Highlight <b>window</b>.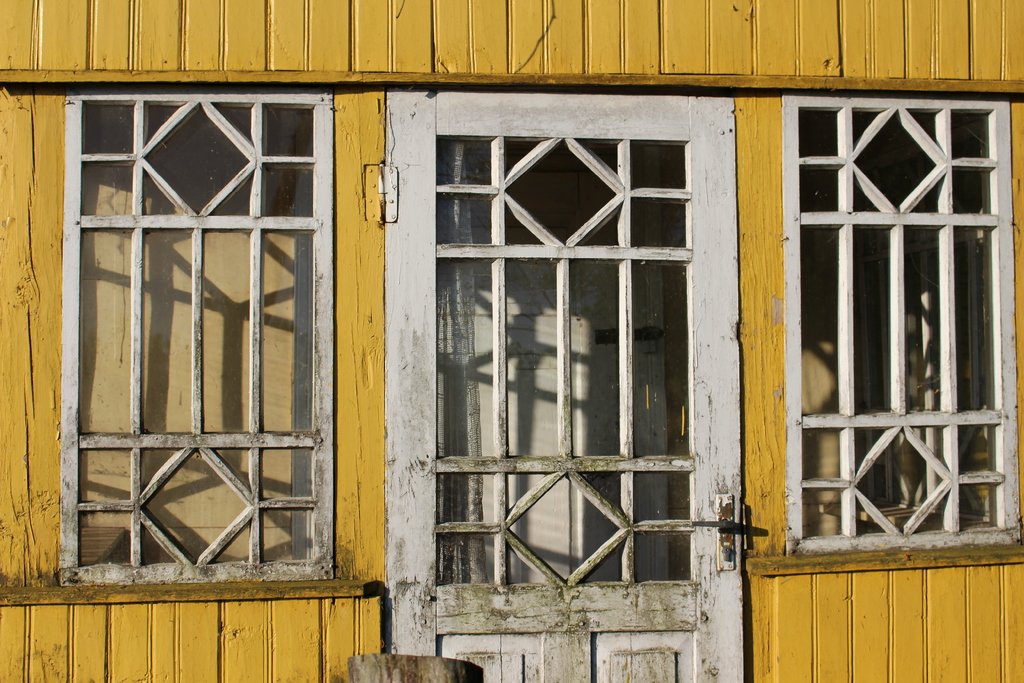
Highlighted region: left=48, top=94, right=332, bottom=586.
